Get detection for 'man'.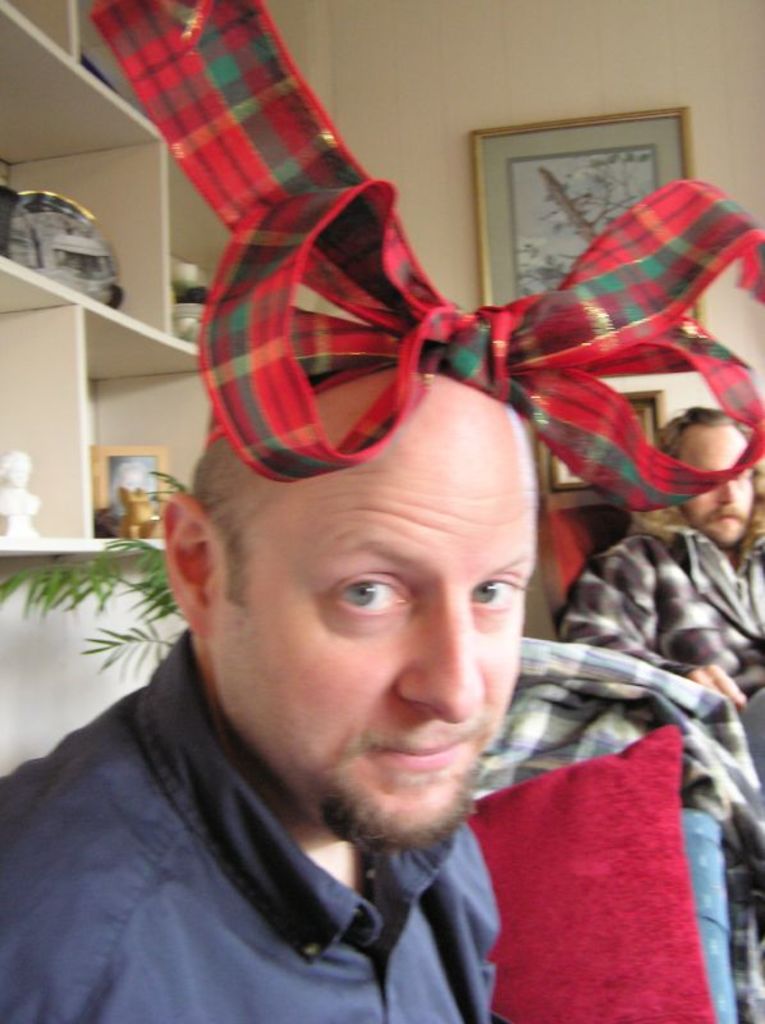
Detection: <bbox>554, 380, 764, 835</bbox>.
